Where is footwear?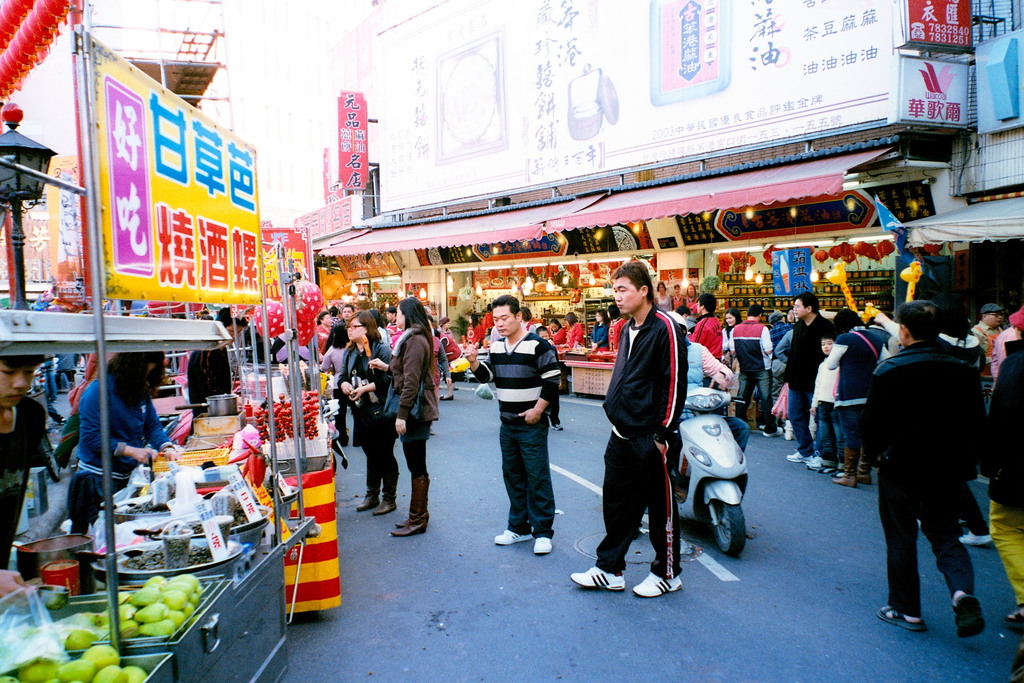
833/461/846/474.
